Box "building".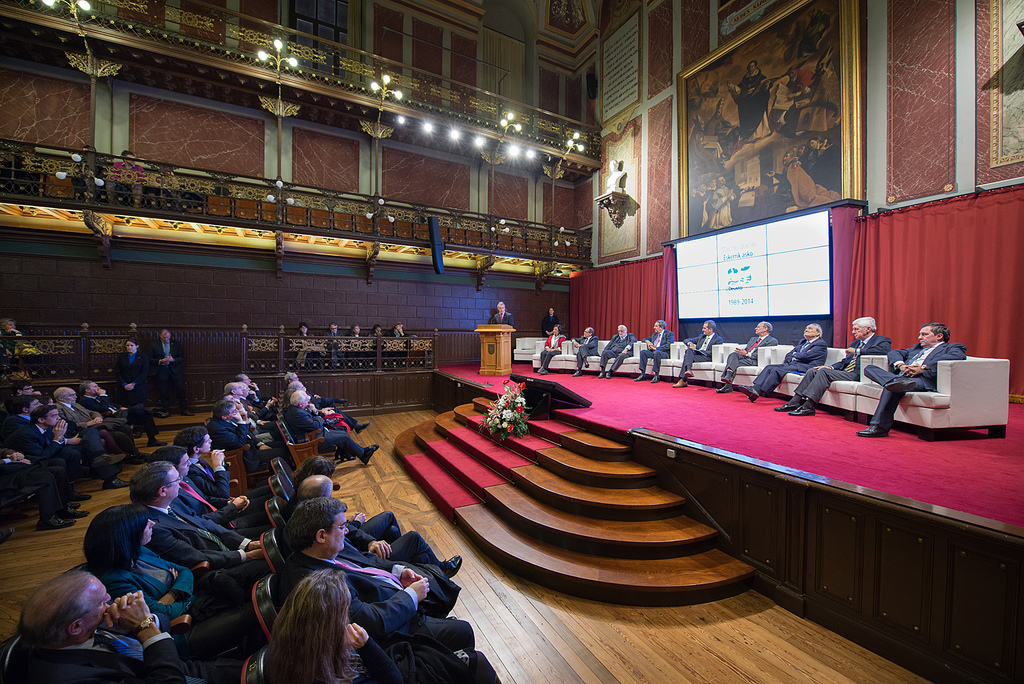
4,2,1023,683.
